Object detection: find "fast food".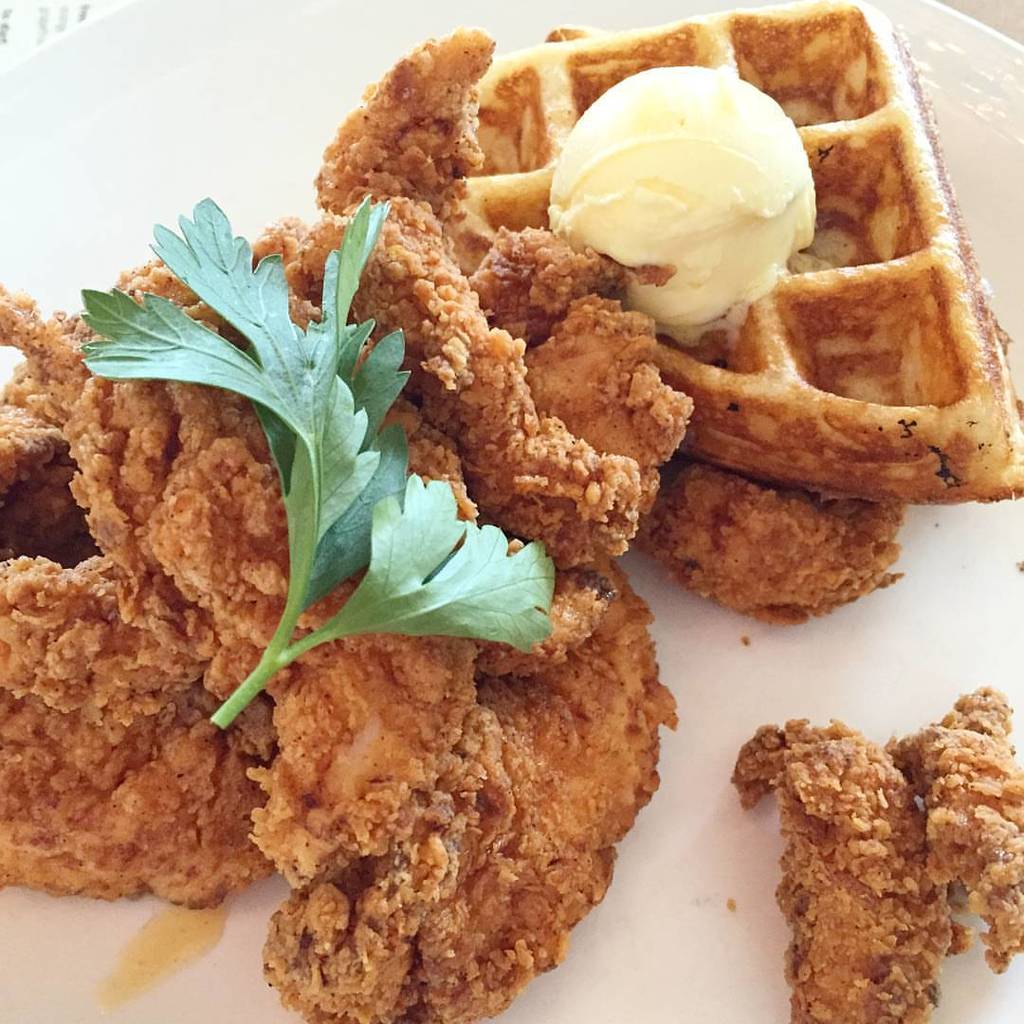
(0, 0, 1023, 1023).
